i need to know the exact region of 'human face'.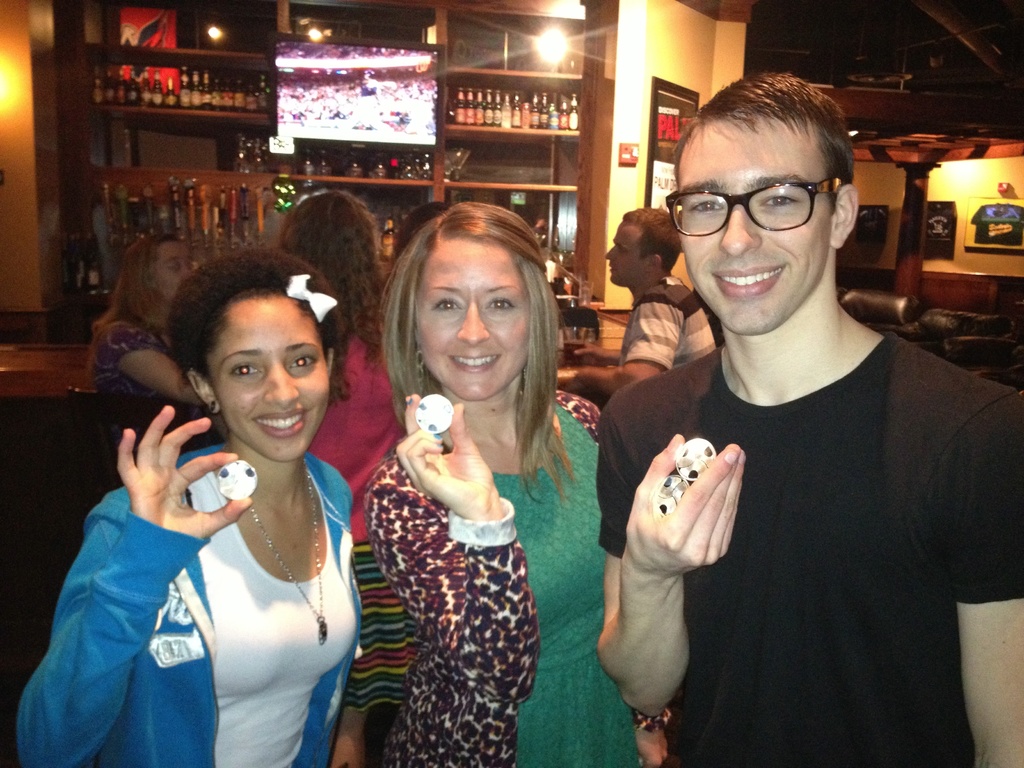
Region: (421, 234, 525, 400).
